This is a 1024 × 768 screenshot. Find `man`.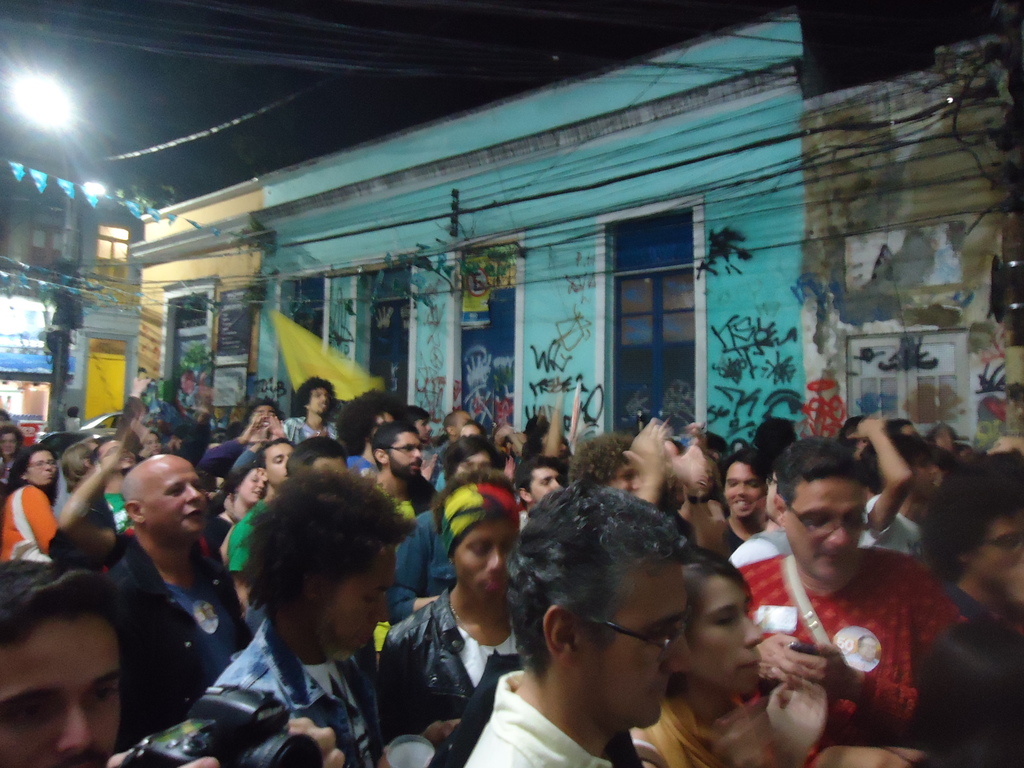
Bounding box: l=442, t=409, r=472, b=440.
